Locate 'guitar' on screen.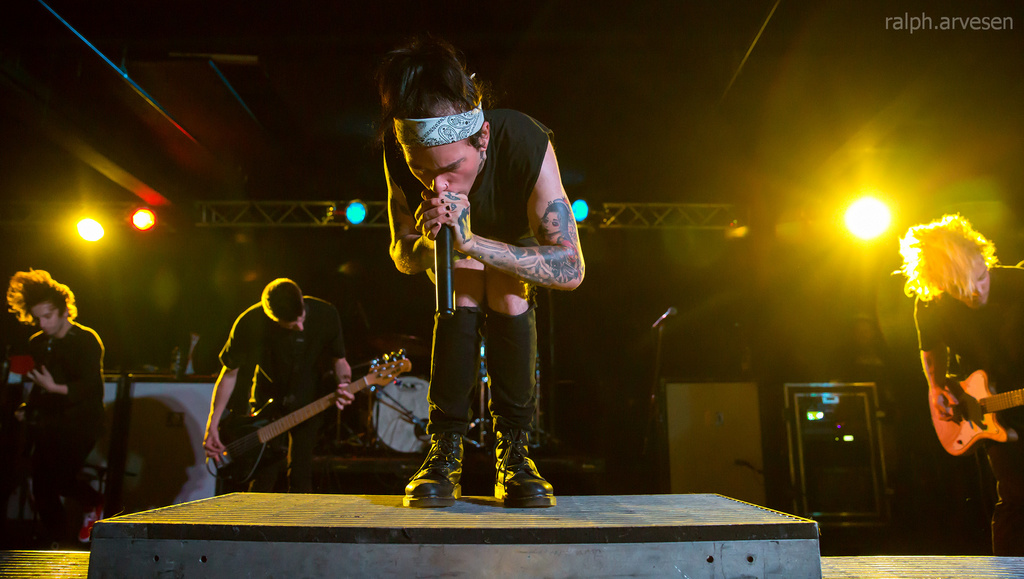
On screen at 199/349/392/474.
